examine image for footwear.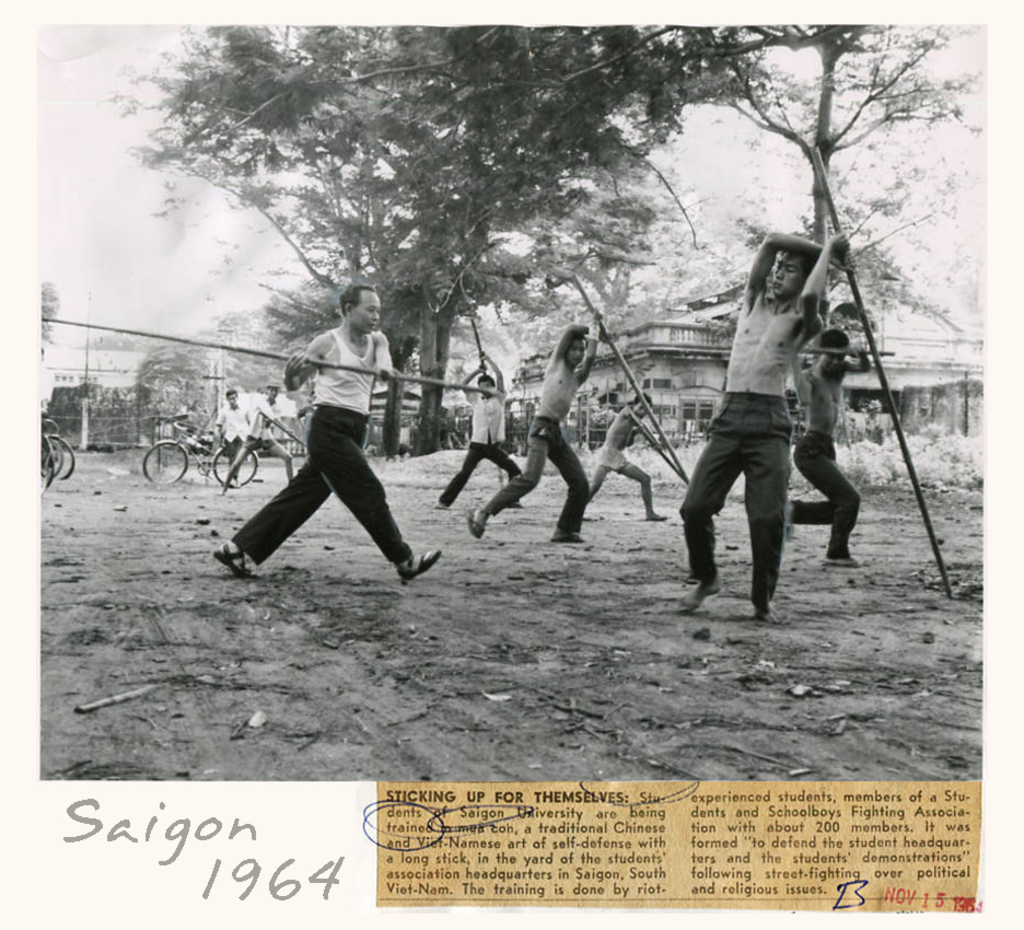
Examination result: rect(821, 554, 850, 569).
